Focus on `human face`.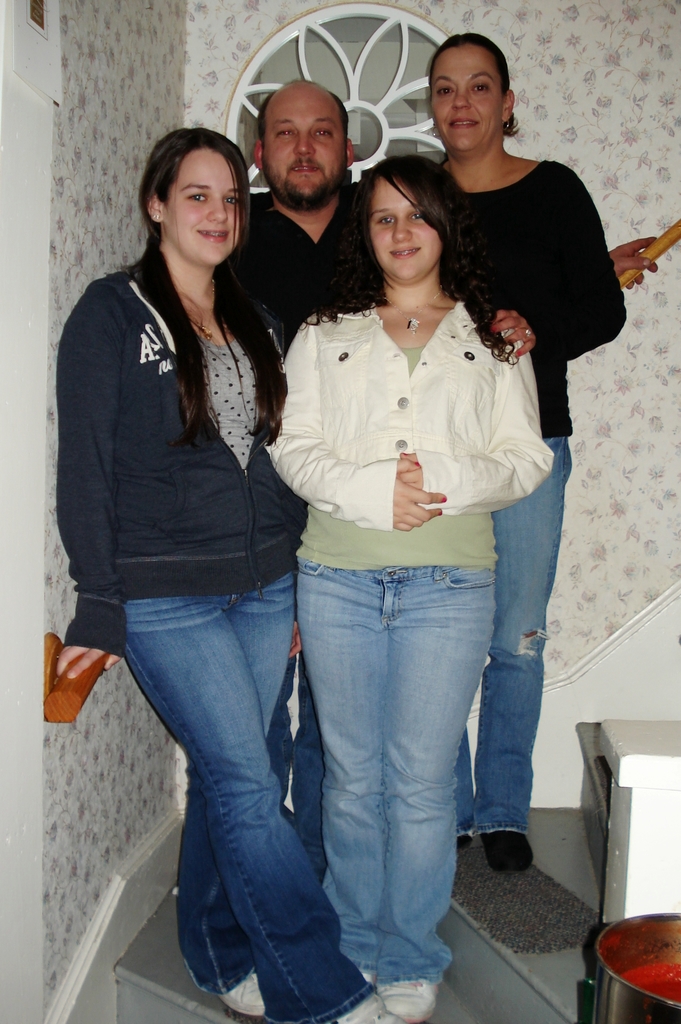
Focused at crop(262, 85, 346, 197).
